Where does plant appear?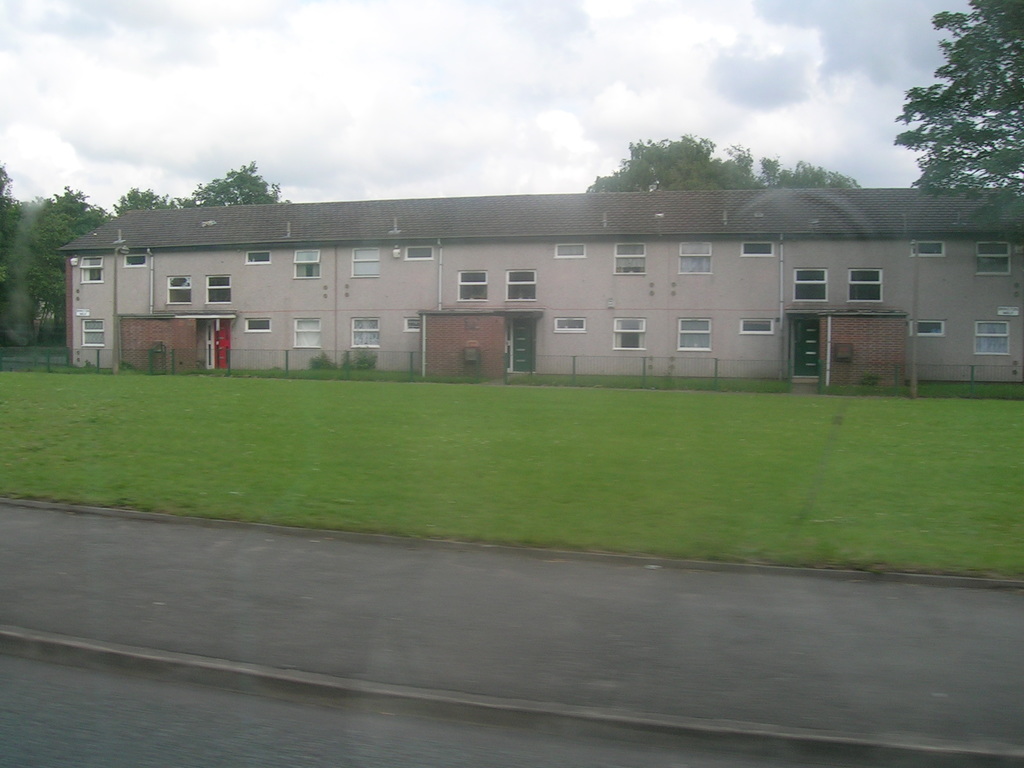
Appears at (83, 358, 98, 369).
